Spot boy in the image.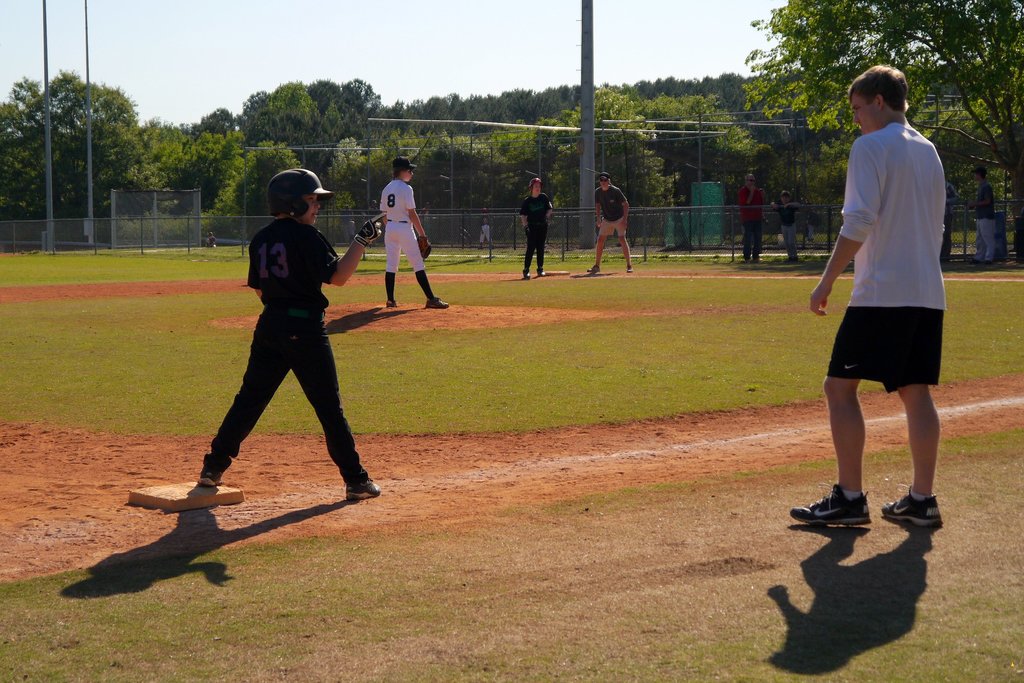
boy found at crop(159, 172, 384, 522).
